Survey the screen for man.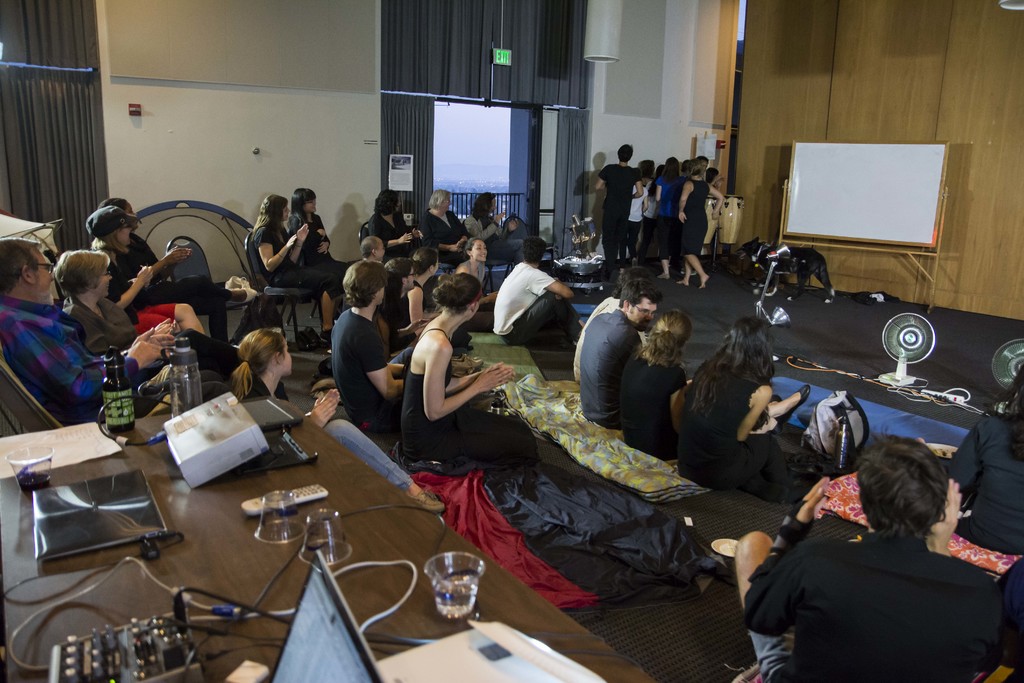
Survey found: [left=593, top=142, right=643, bottom=274].
